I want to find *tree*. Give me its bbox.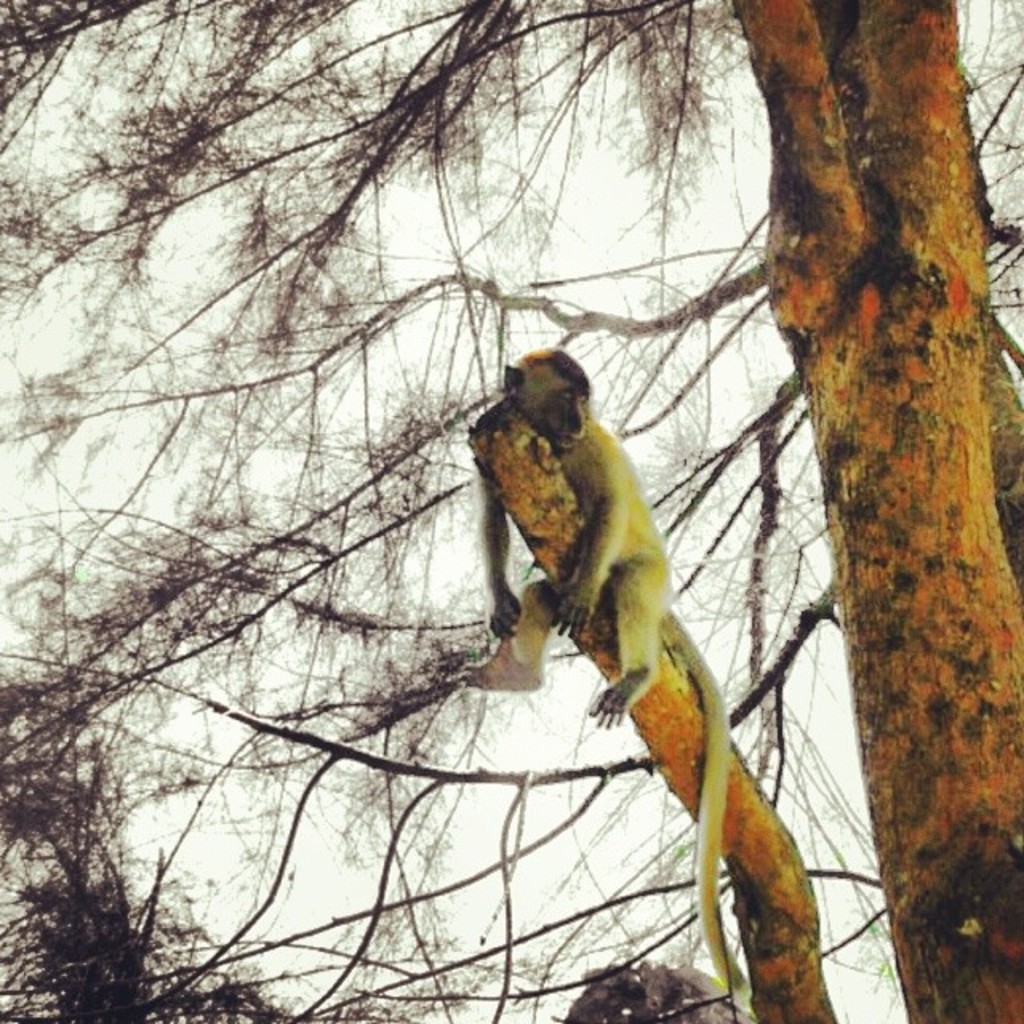
x1=0 y1=0 x2=1022 y2=1022.
